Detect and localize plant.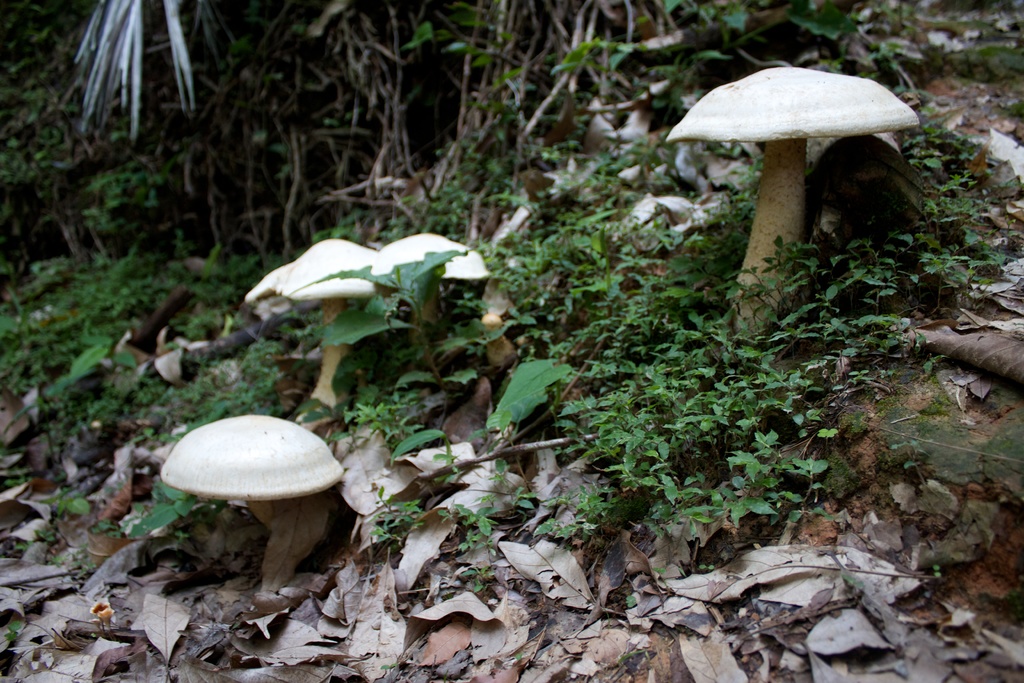
Localized at (left=698, top=559, right=723, bottom=572).
